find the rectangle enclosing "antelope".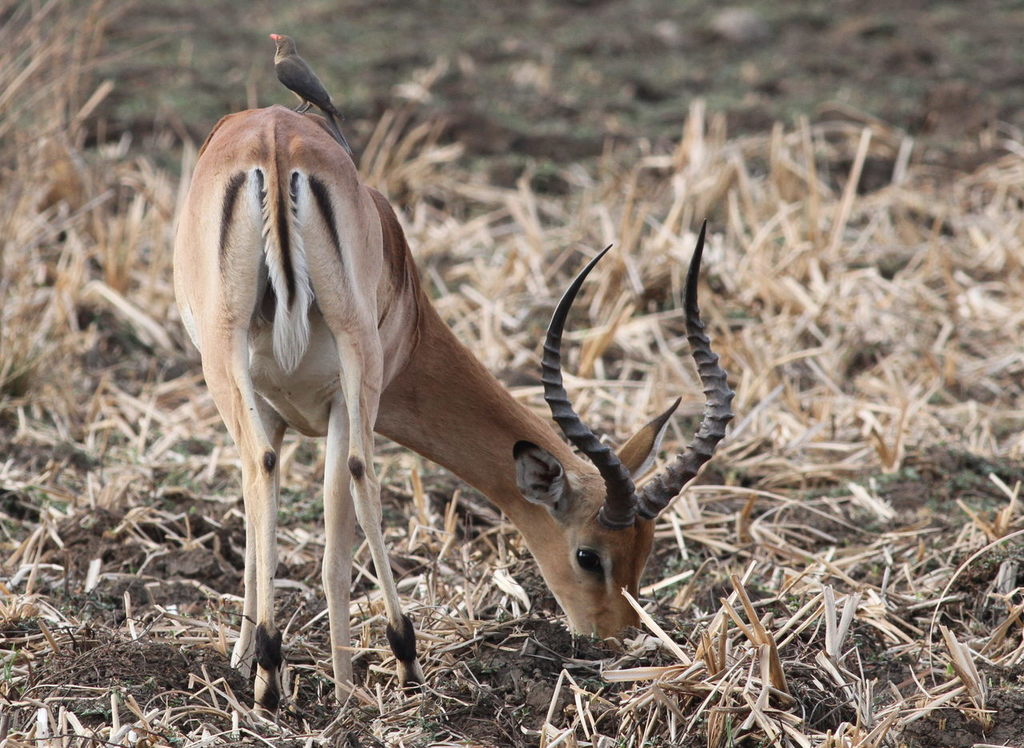
(x1=170, y1=97, x2=730, y2=728).
